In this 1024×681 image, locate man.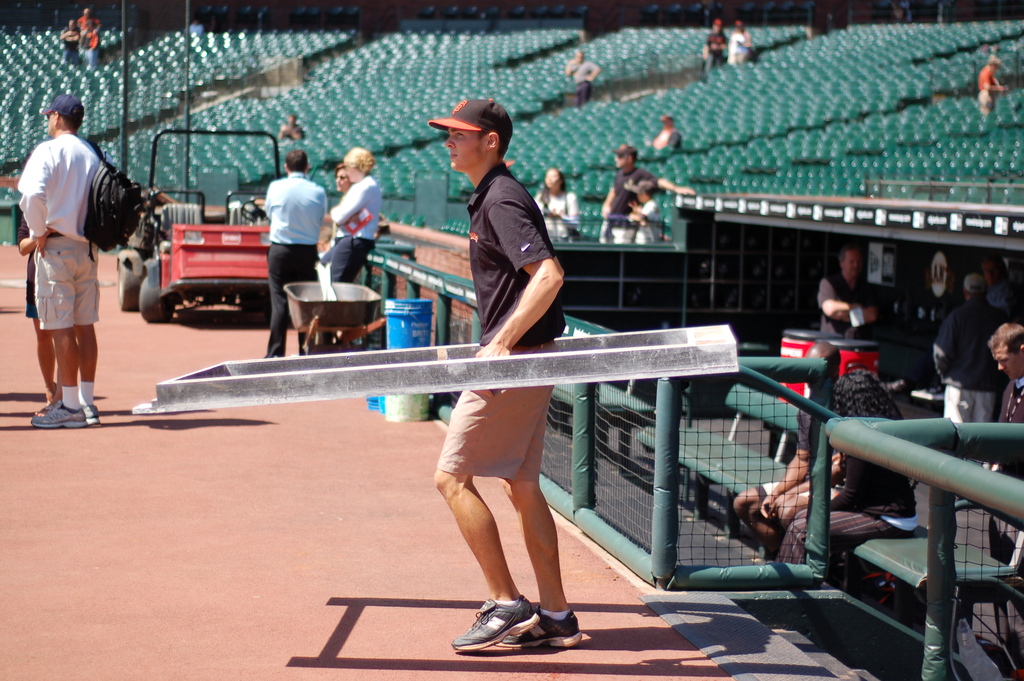
Bounding box: bbox=[601, 140, 694, 235].
